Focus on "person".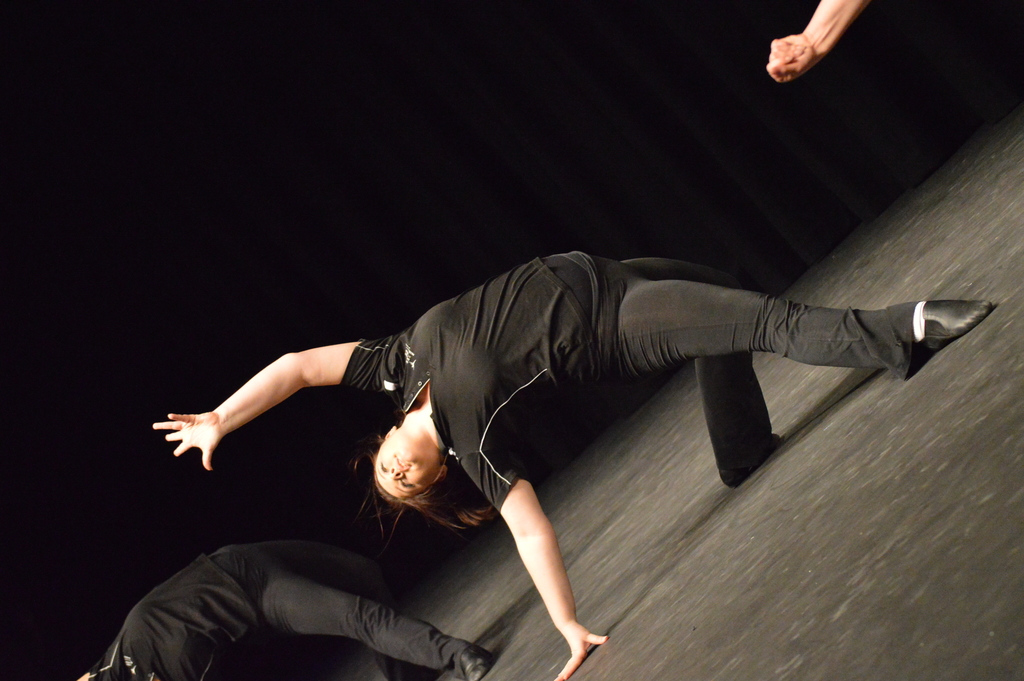
Focused at 76/540/498/680.
